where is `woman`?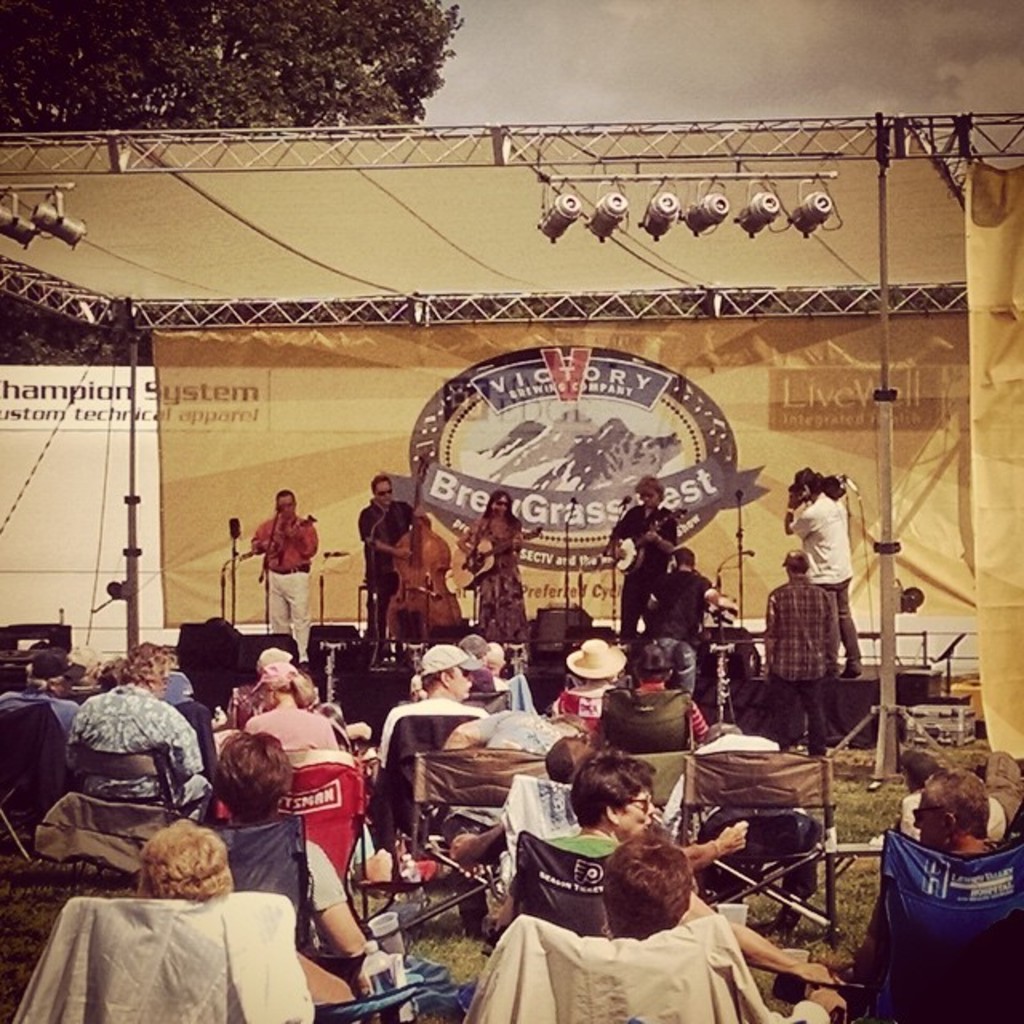
crop(232, 662, 341, 750).
